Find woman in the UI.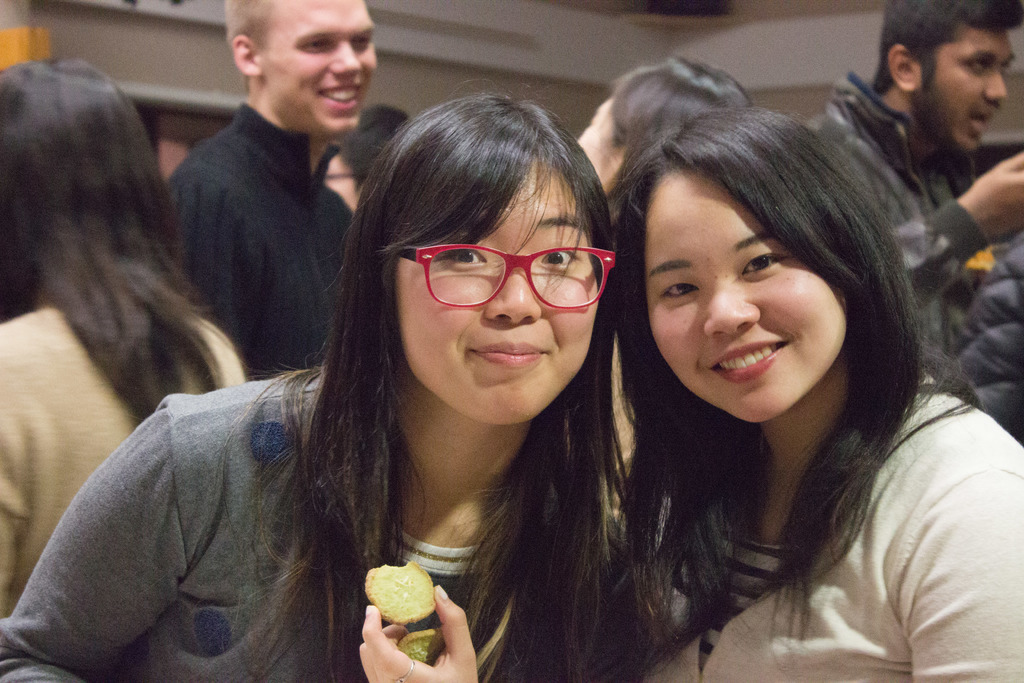
UI element at x1=564 y1=47 x2=766 y2=514.
